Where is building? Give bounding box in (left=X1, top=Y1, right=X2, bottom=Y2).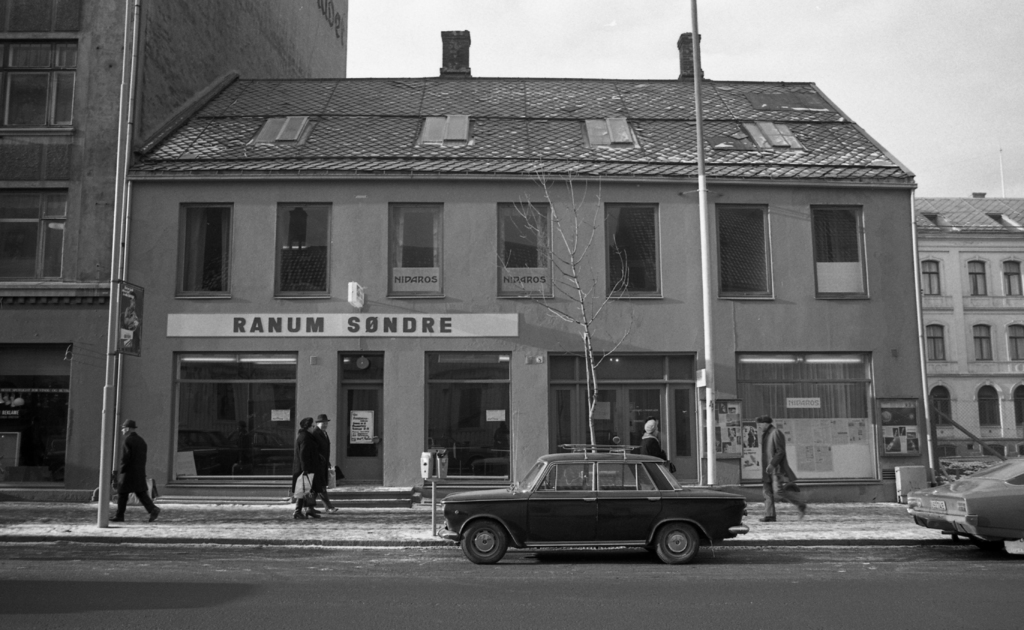
(left=0, top=0, right=343, bottom=506).
